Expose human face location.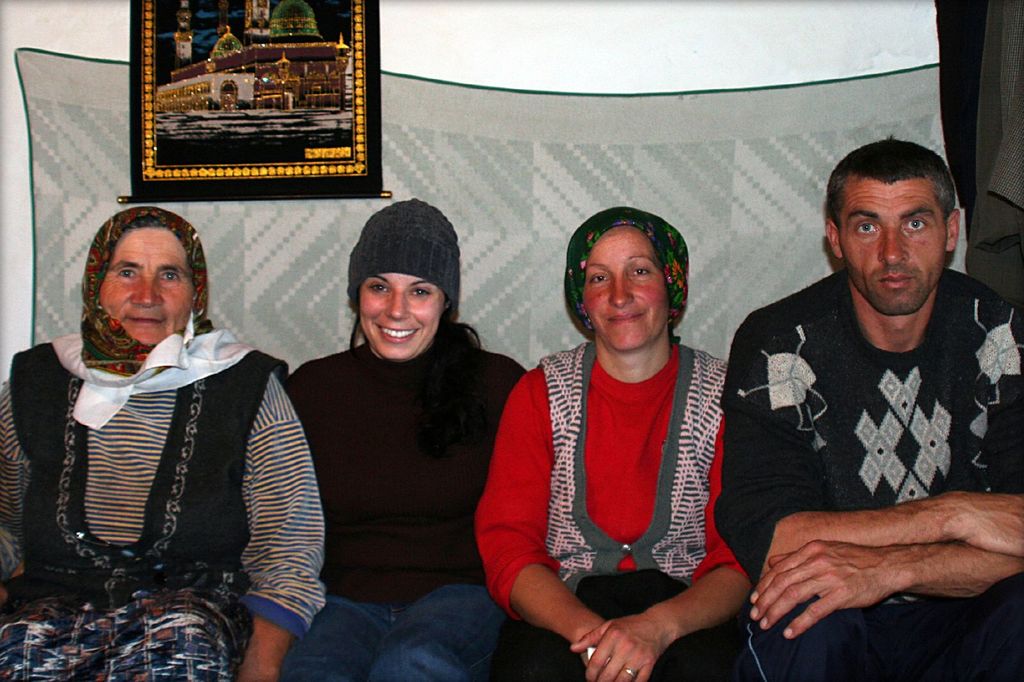
Exposed at BBox(584, 223, 668, 351).
